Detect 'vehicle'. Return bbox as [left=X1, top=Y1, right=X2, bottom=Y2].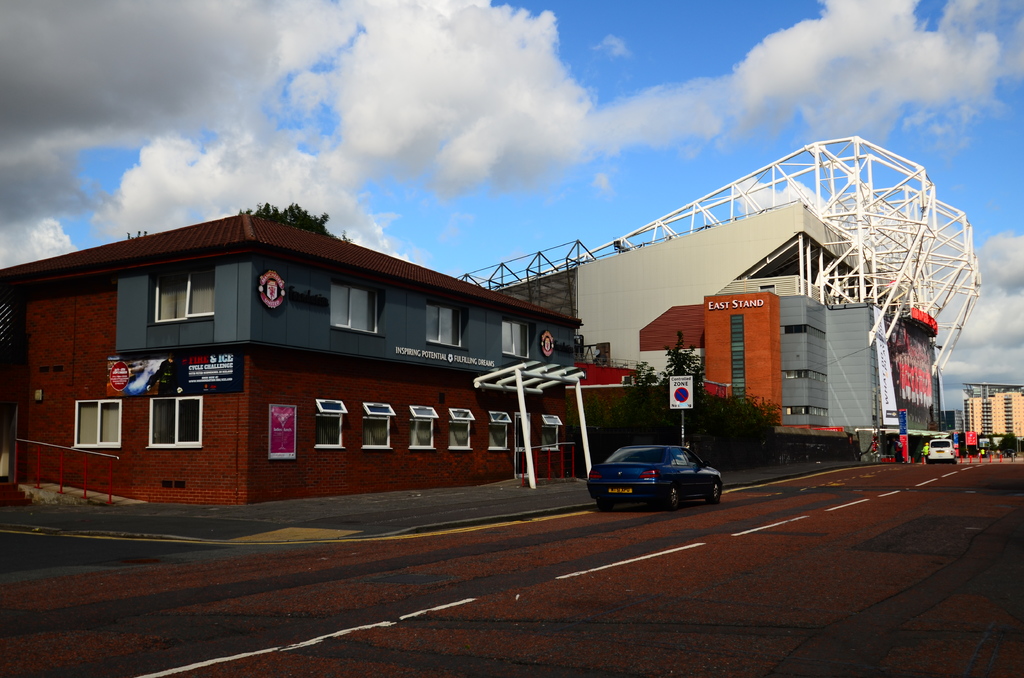
[left=587, top=440, right=721, bottom=515].
